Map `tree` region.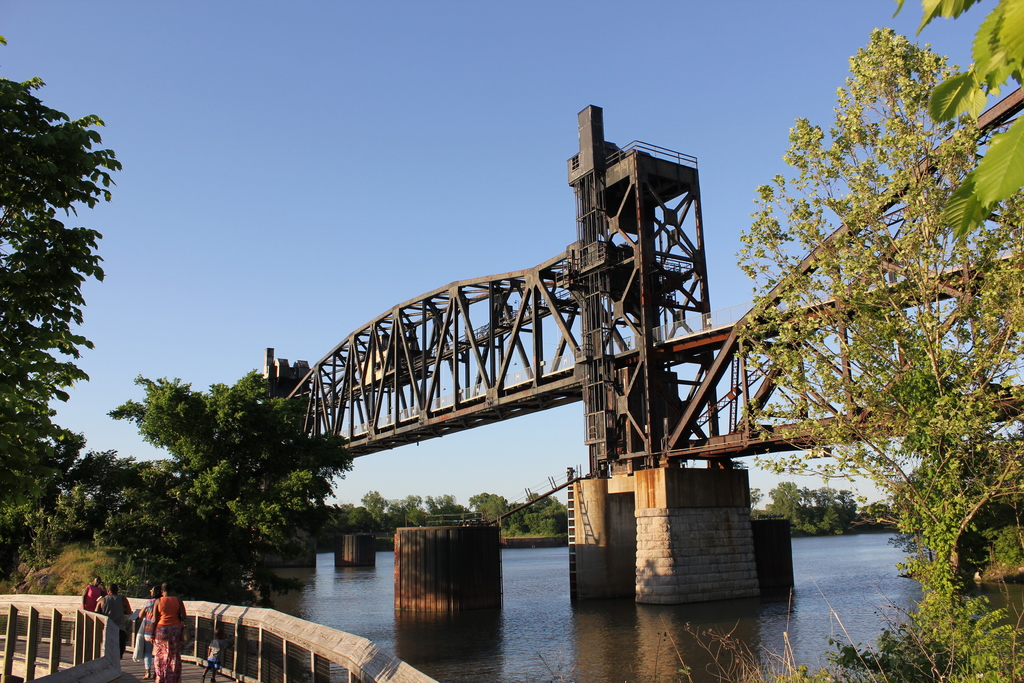
Mapped to (left=733, top=23, right=1023, bottom=682).
